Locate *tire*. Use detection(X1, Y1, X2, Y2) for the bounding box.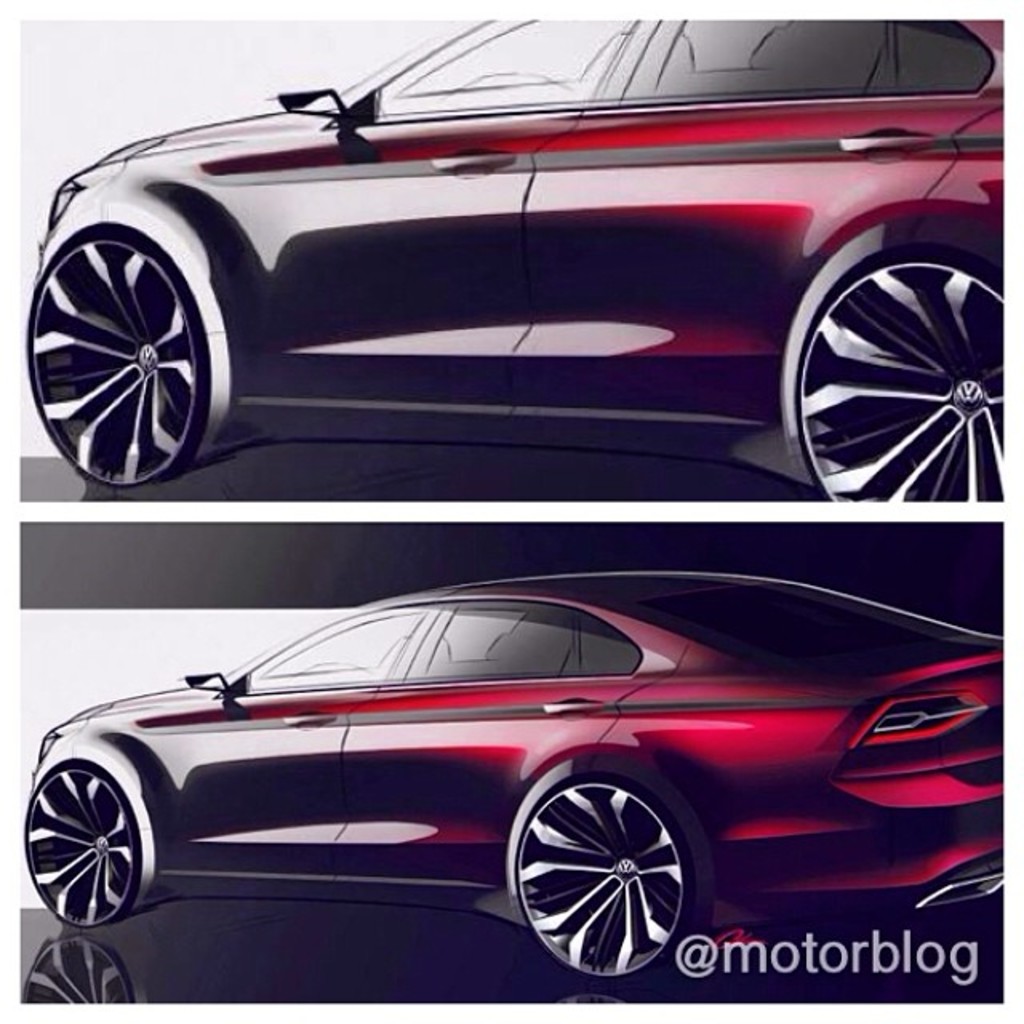
detection(798, 248, 1006, 499).
